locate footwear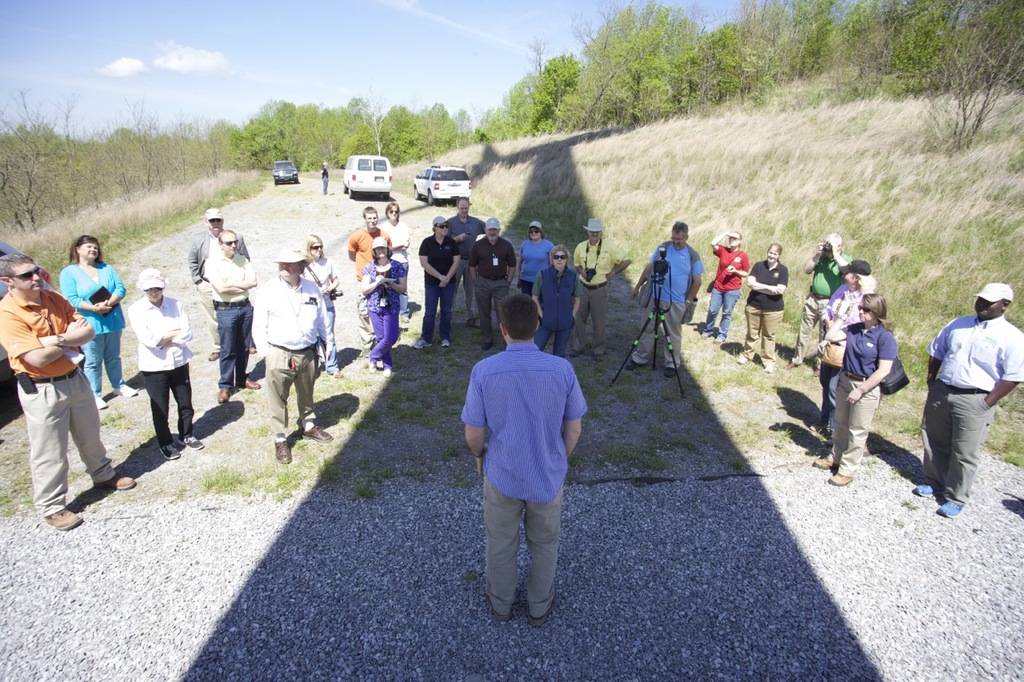
box=[274, 438, 293, 465]
